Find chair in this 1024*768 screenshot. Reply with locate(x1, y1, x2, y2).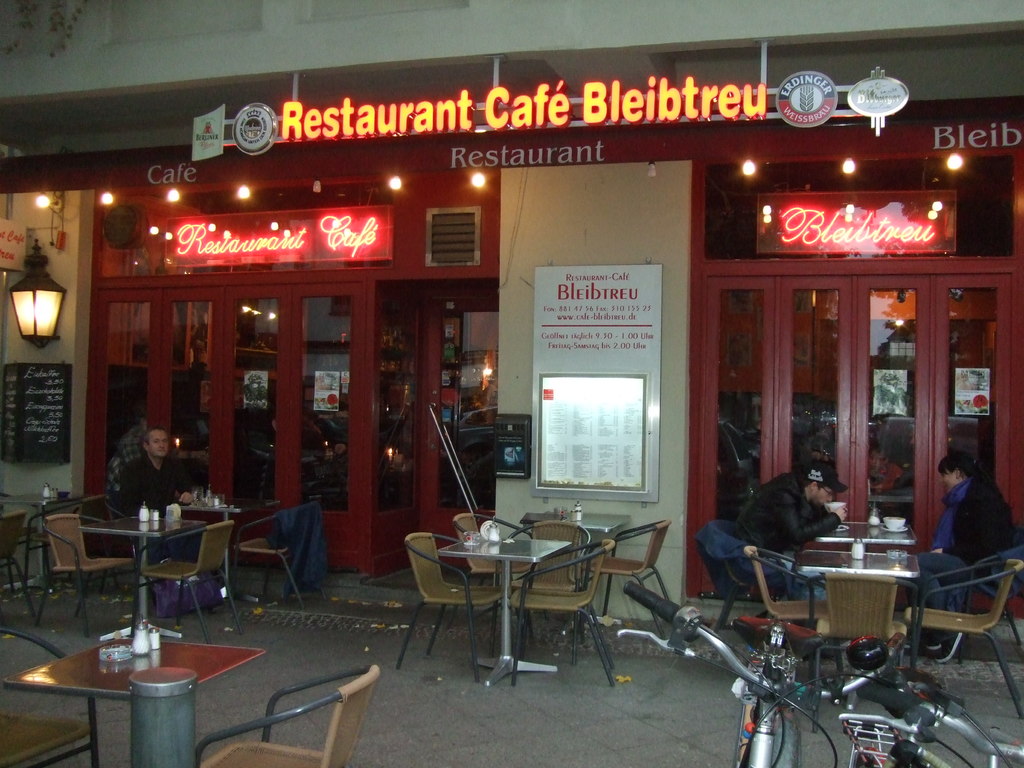
locate(0, 505, 39, 619).
